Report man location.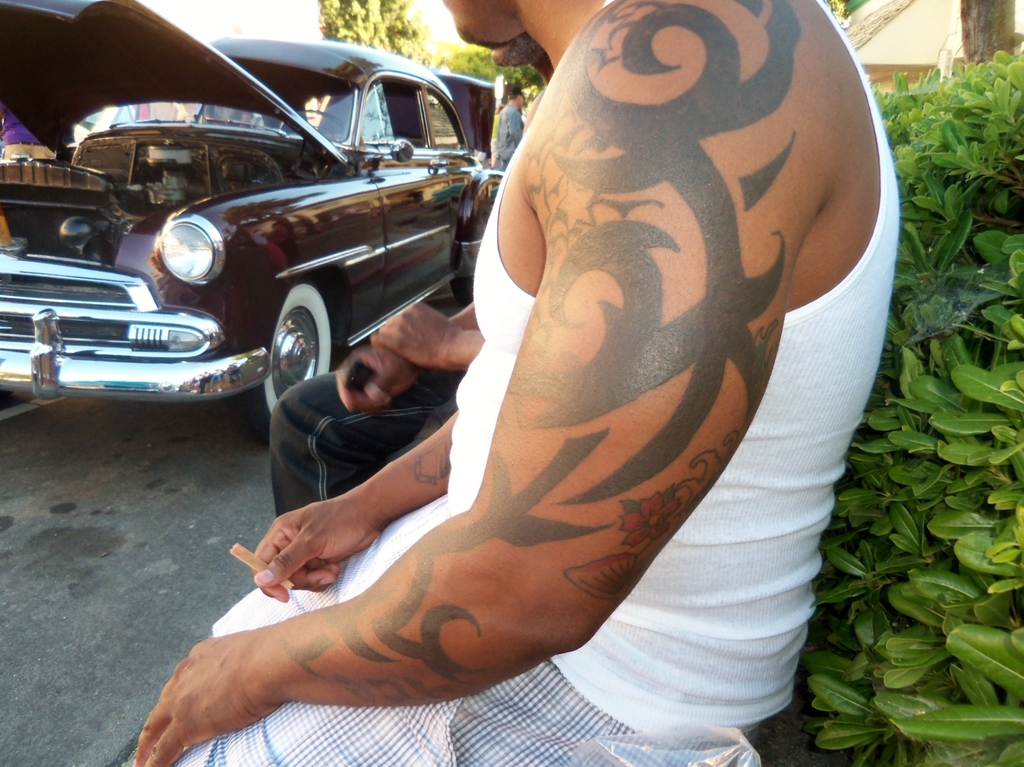
Report: 490/75/529/176.
